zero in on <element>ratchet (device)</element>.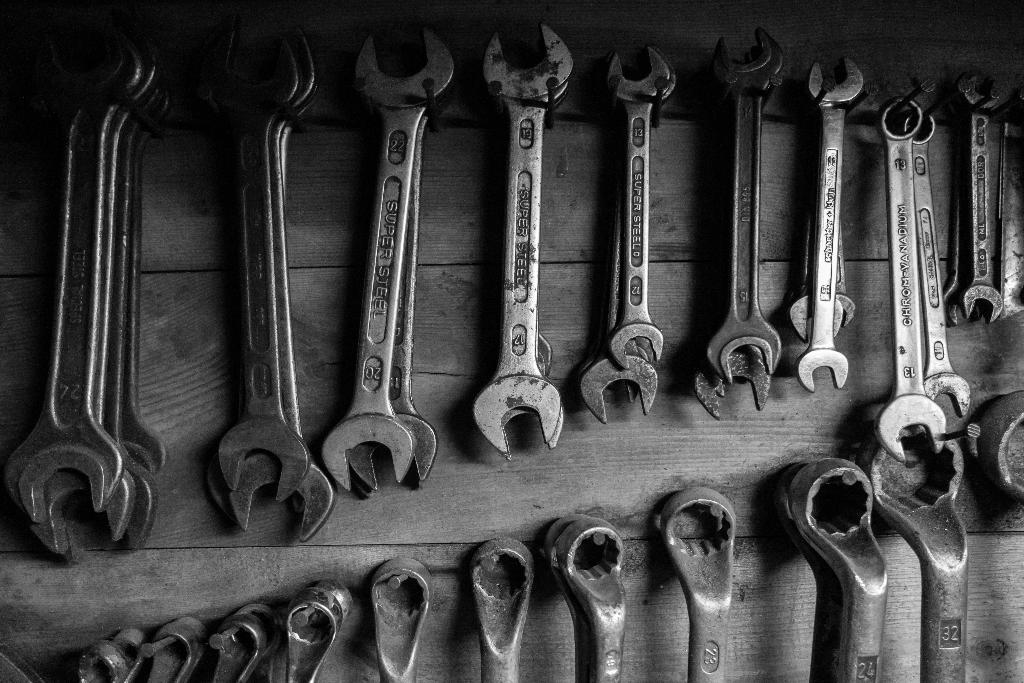
Zeroed in: [left=658, top=484, right=738, bottom=682].
